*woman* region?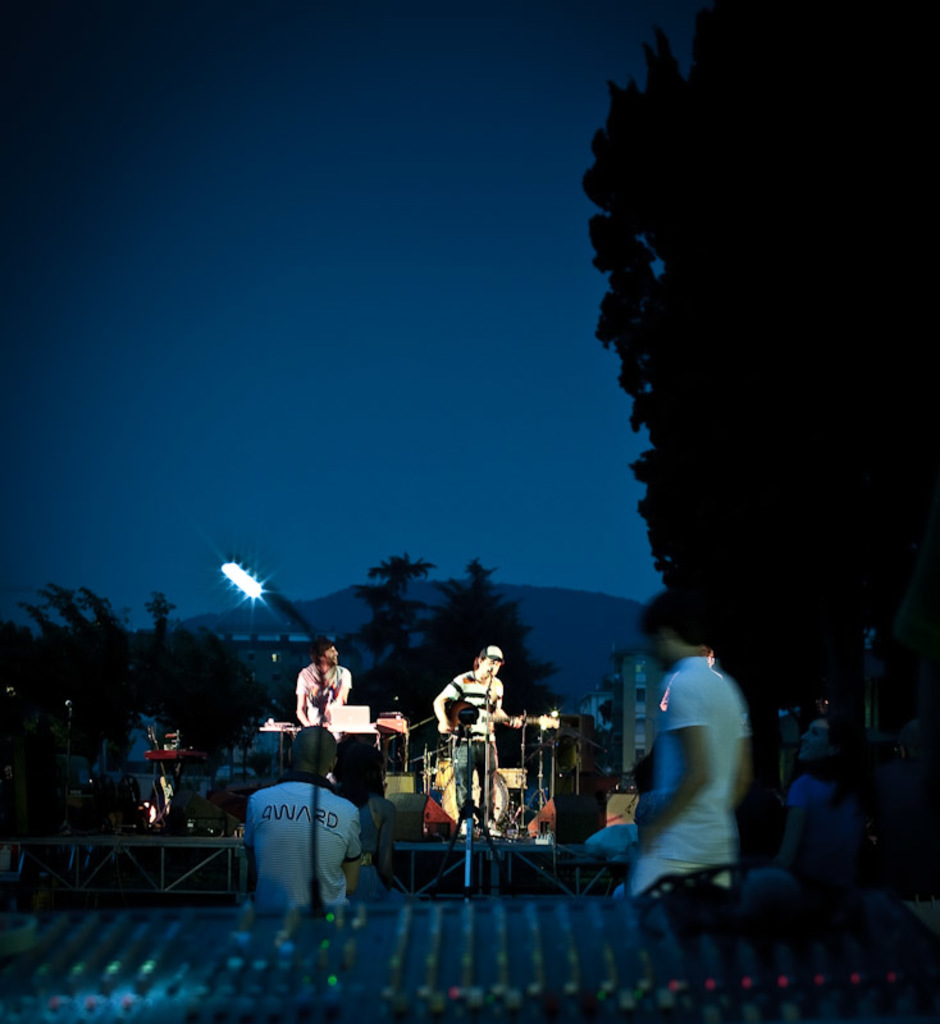
rect(766, 714, 870, 890)
